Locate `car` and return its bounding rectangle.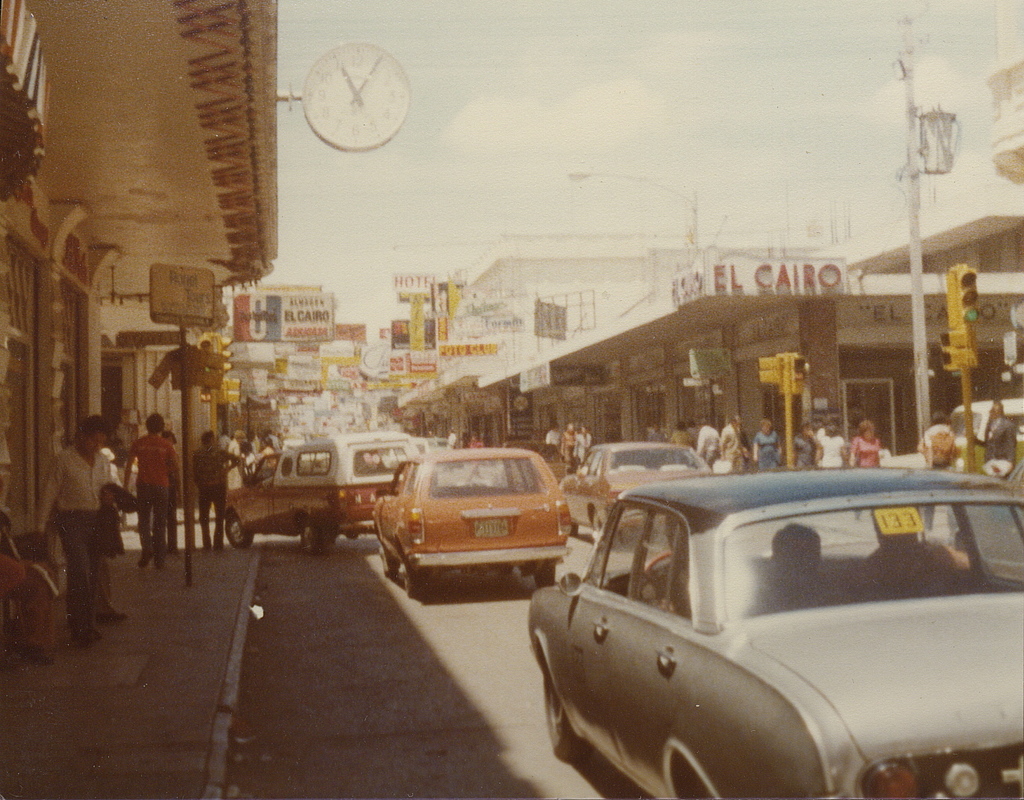
505, 472, 1023, 795.
